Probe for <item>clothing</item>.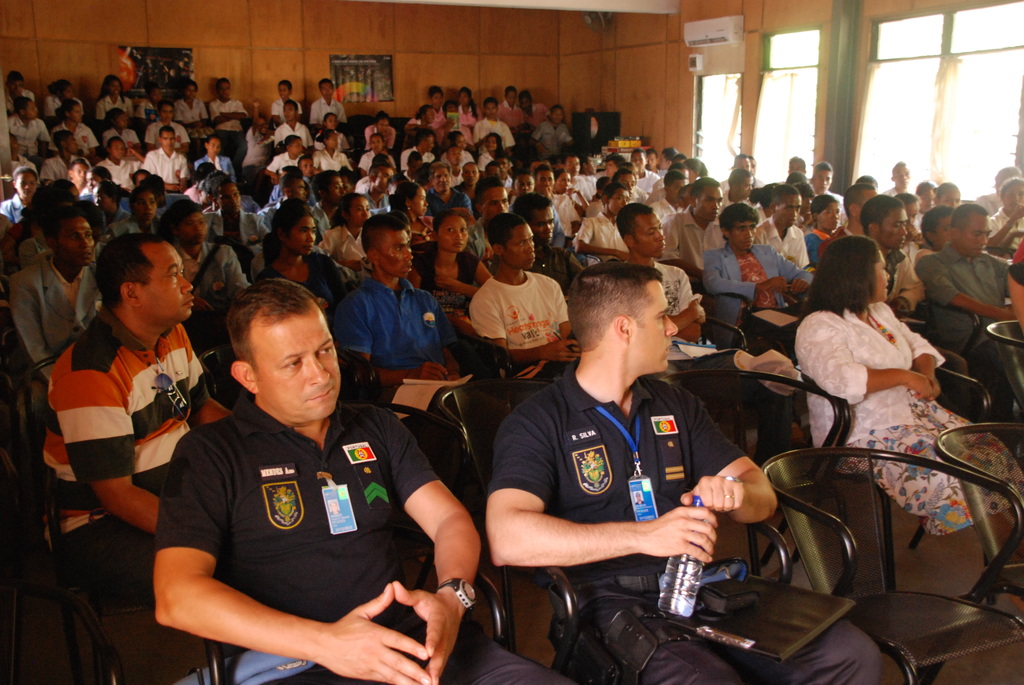
Probe result: x1=203, y1=100, x2=243, y2=135.
